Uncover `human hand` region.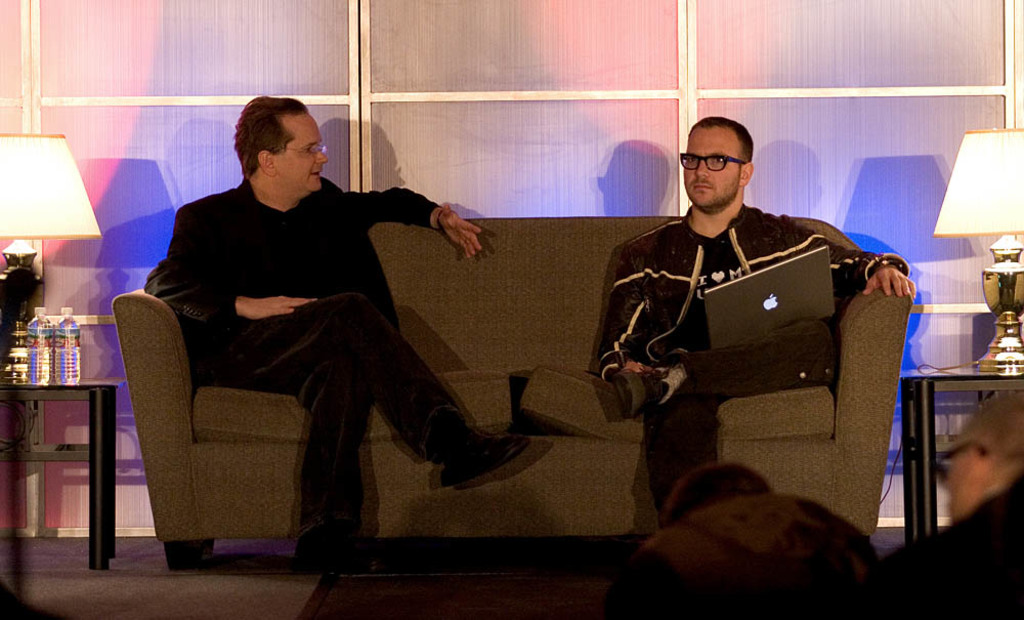
Uncovered: 623:360:651:373.
